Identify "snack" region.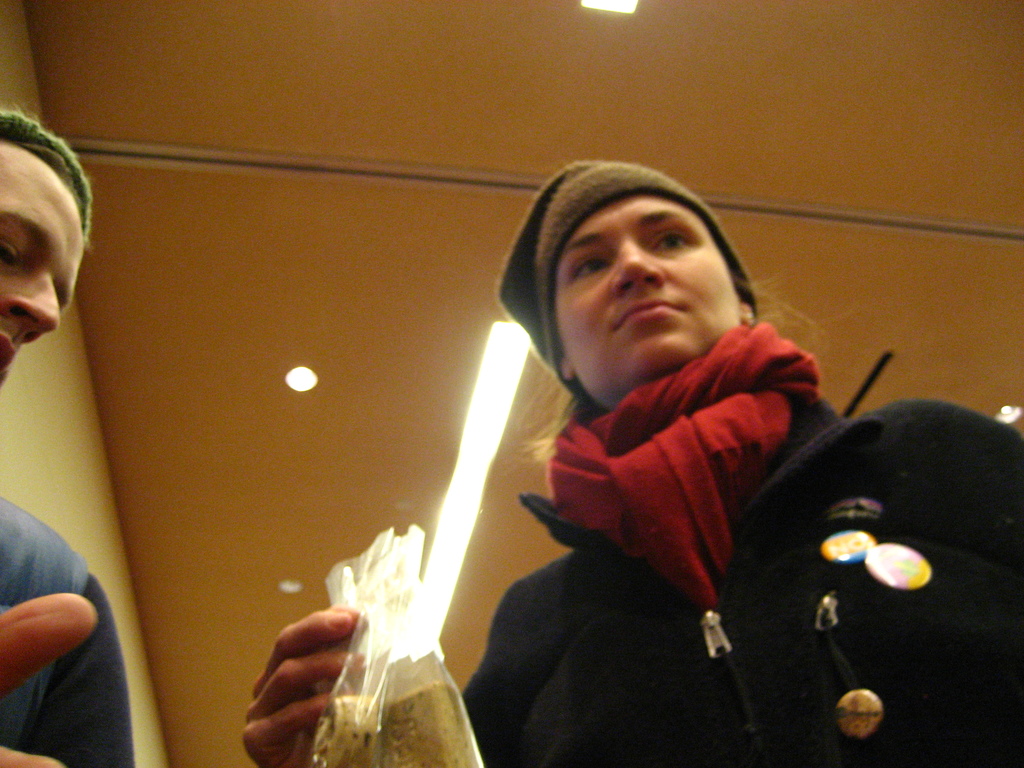
Region: [375,680,480,765].
